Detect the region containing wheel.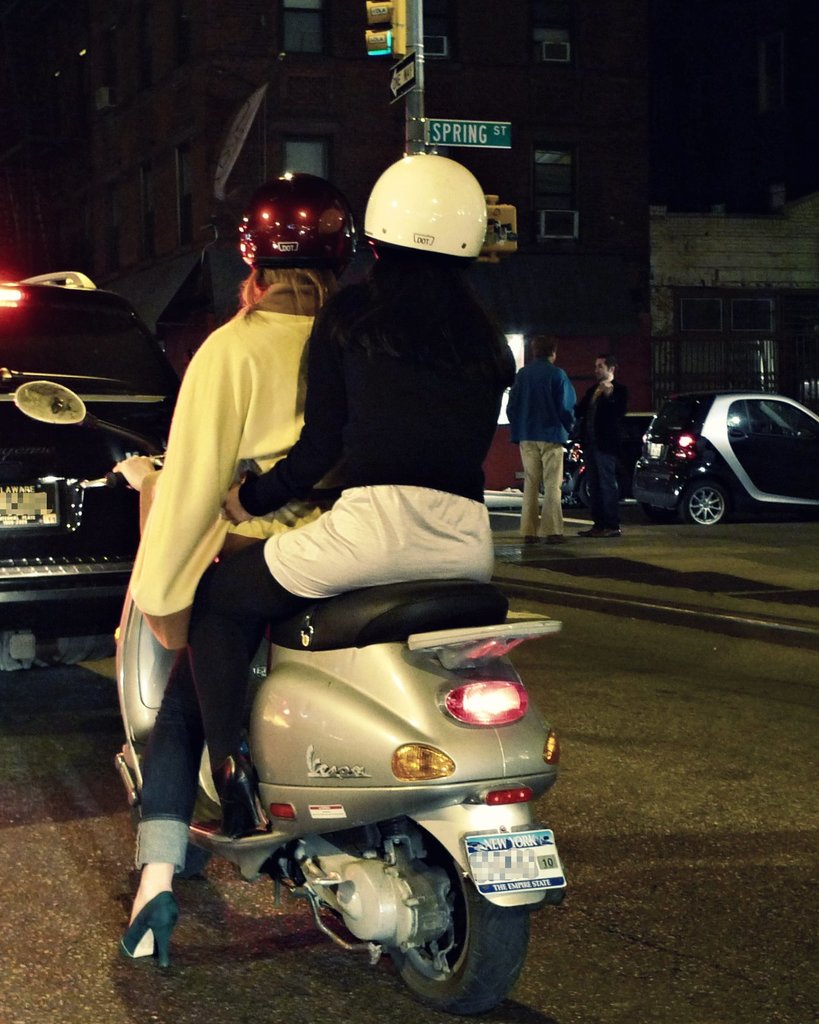
[left=390, top=837, right=528, bottom=1011].
